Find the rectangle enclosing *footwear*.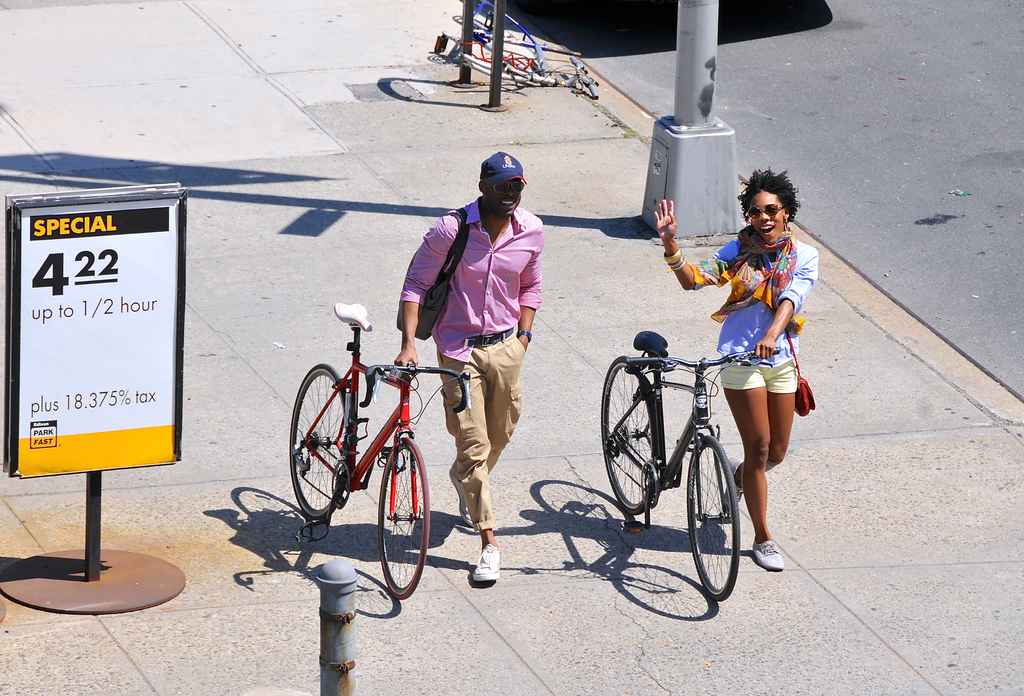
<region>718, 453, 747, 519</region>.
